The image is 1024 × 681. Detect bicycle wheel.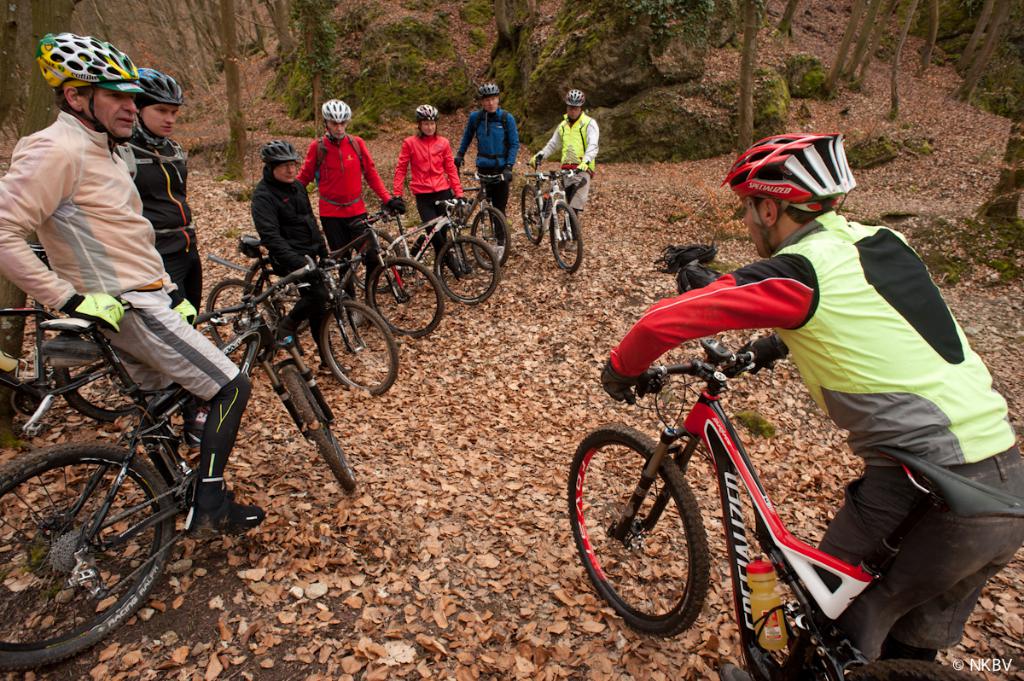
Detection: (left=282, top=366, right=358, bottom=493).
